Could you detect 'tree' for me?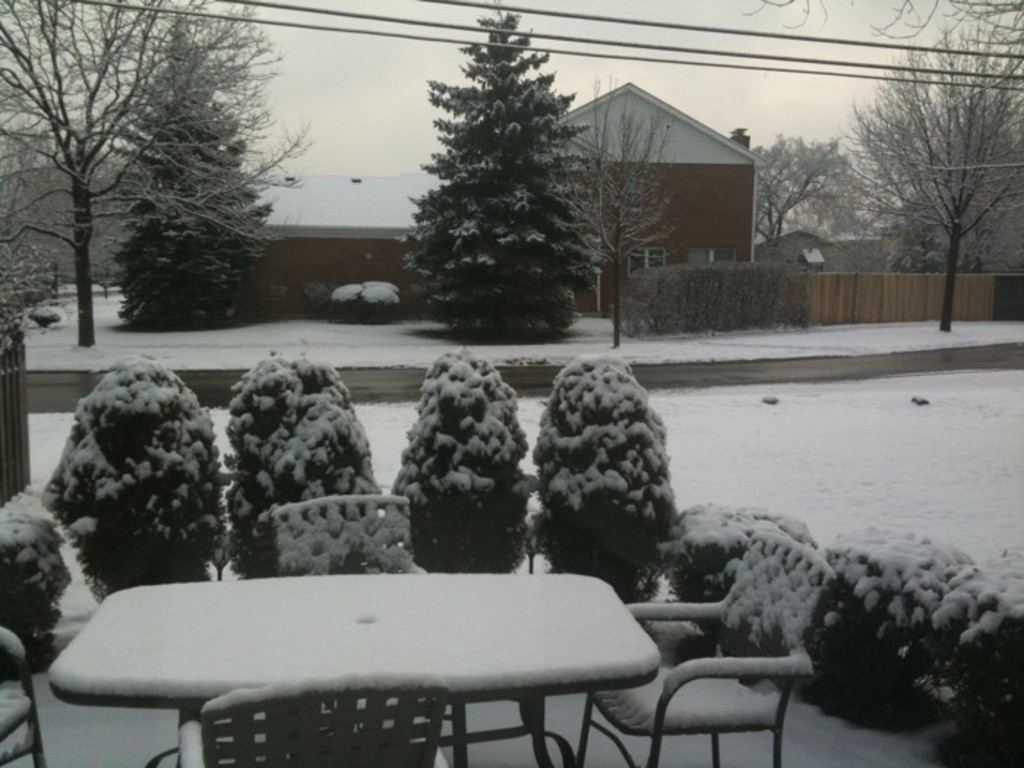
Detection result: [203,348,382,582].
